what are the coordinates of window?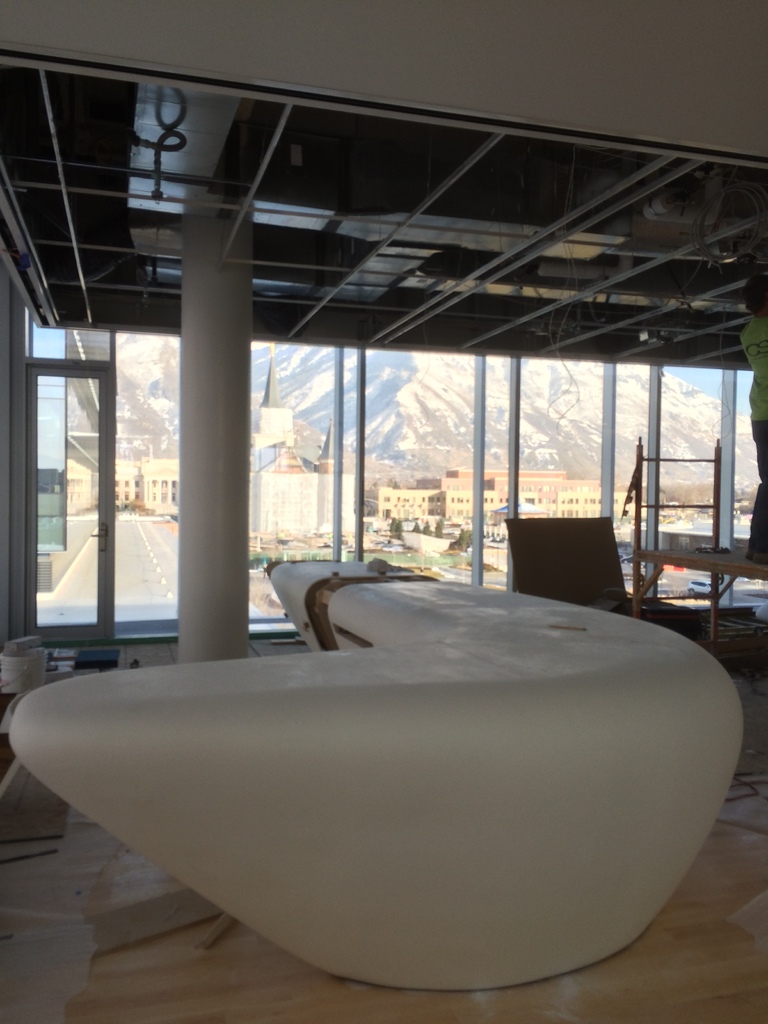
527 485 534 490.
